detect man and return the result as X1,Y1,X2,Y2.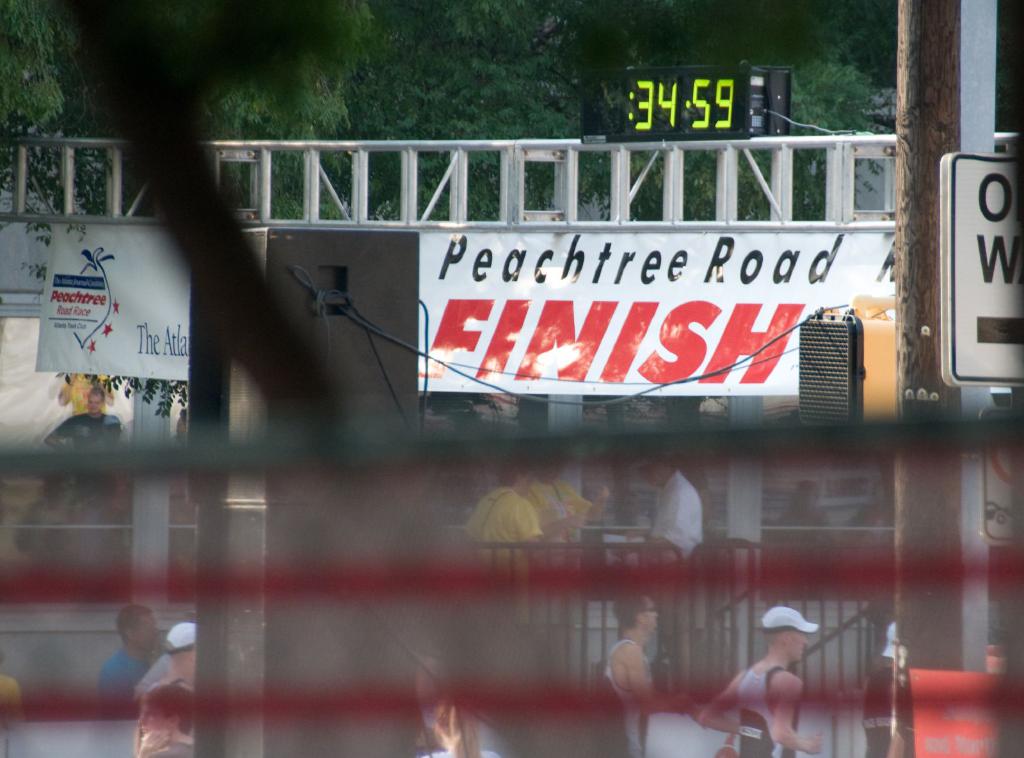
92,605,154,706.
